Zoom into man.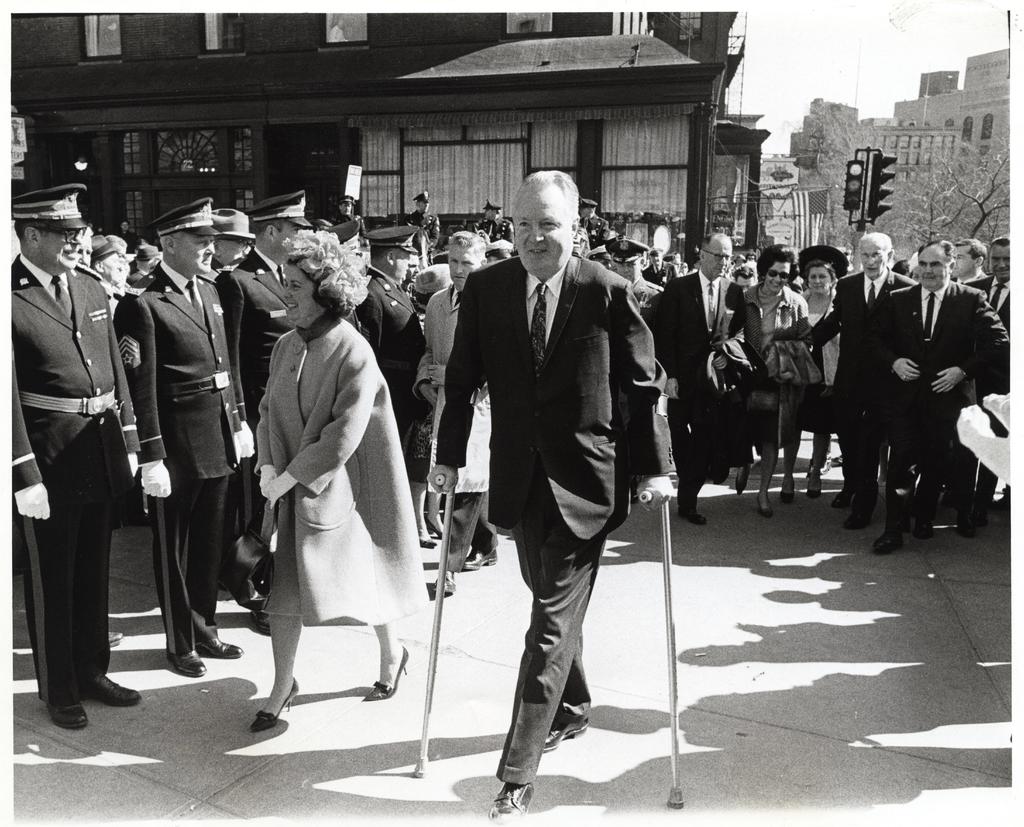
Zoom target: 445/183/666/806.
